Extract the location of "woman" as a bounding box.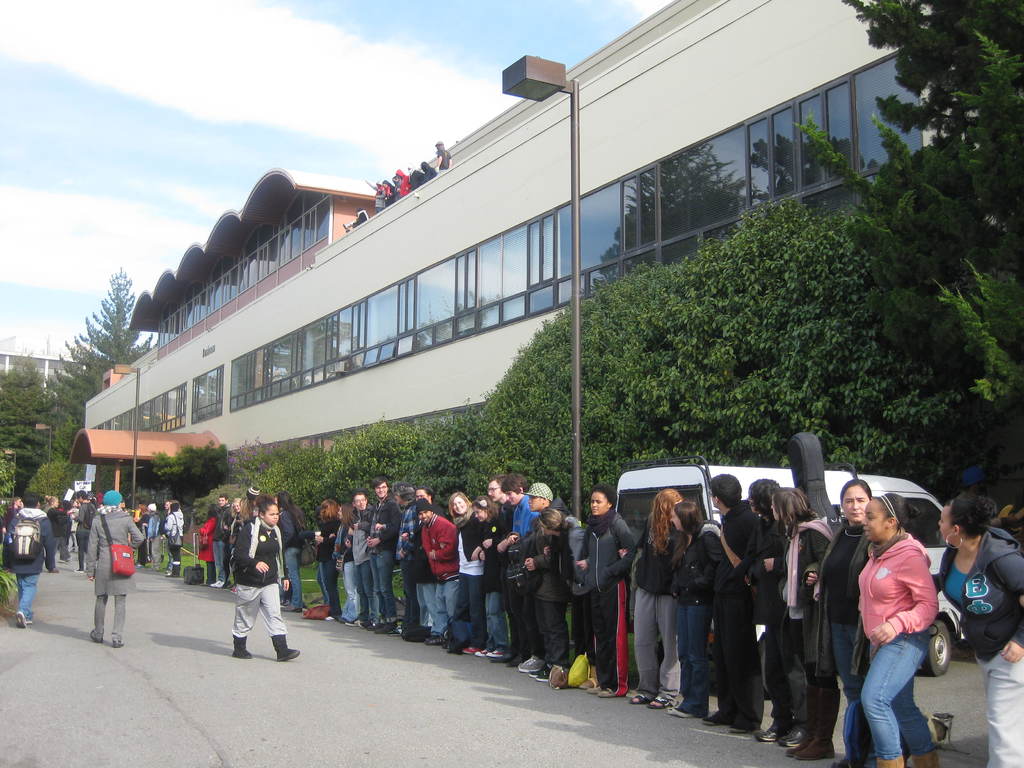
<bbox>195, 501, 219, 586</bbox>.
